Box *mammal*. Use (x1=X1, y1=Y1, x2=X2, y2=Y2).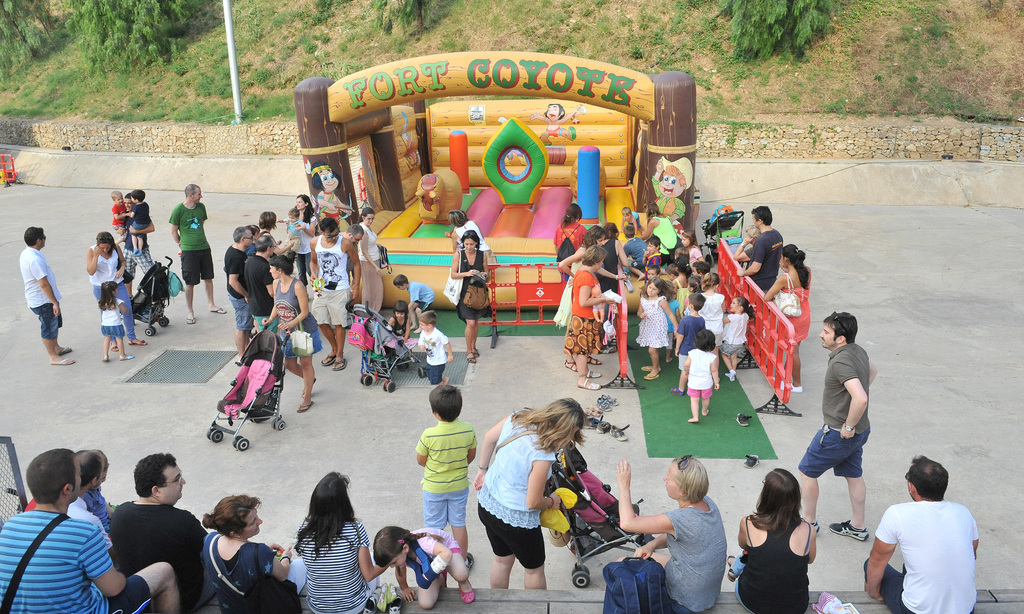
(x1=340, y1=225, x2=368, y2=315).
